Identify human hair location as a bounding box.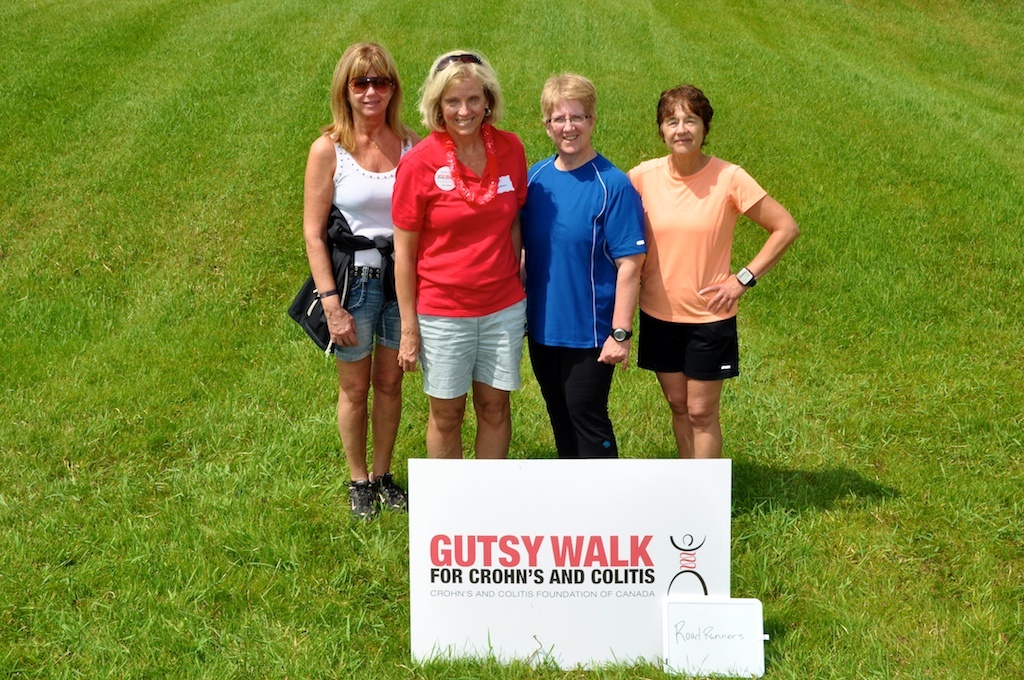
[656, 80, 717, 146].
